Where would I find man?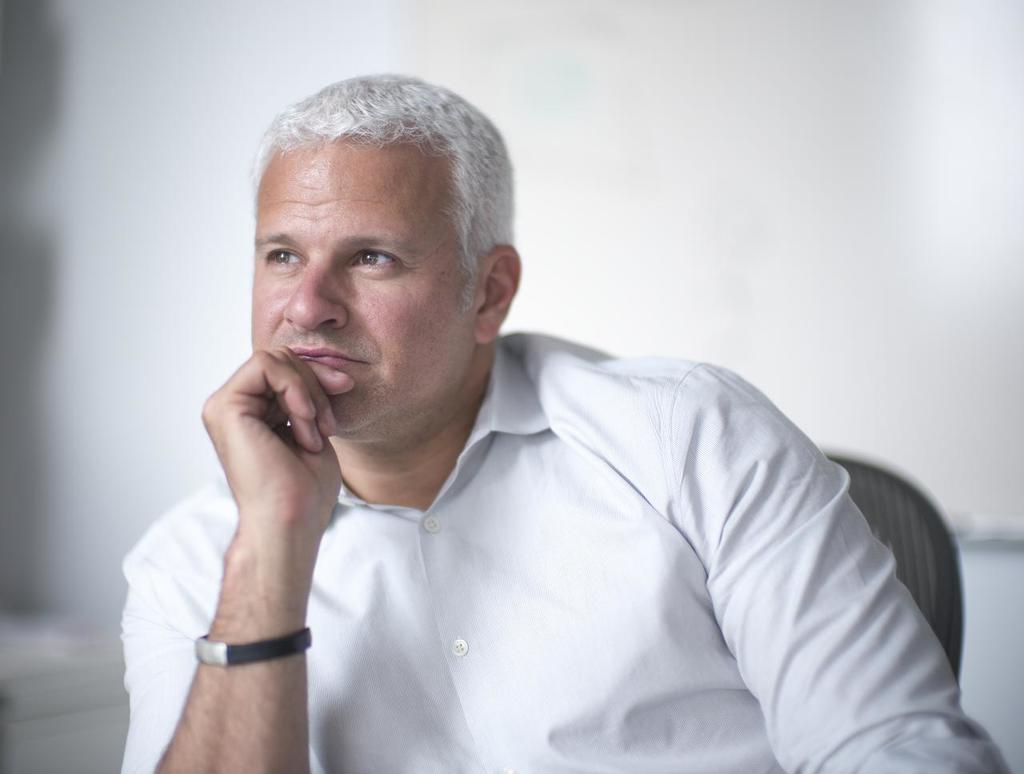
At <bbox>120, 78, 982, 768</bbox>.
